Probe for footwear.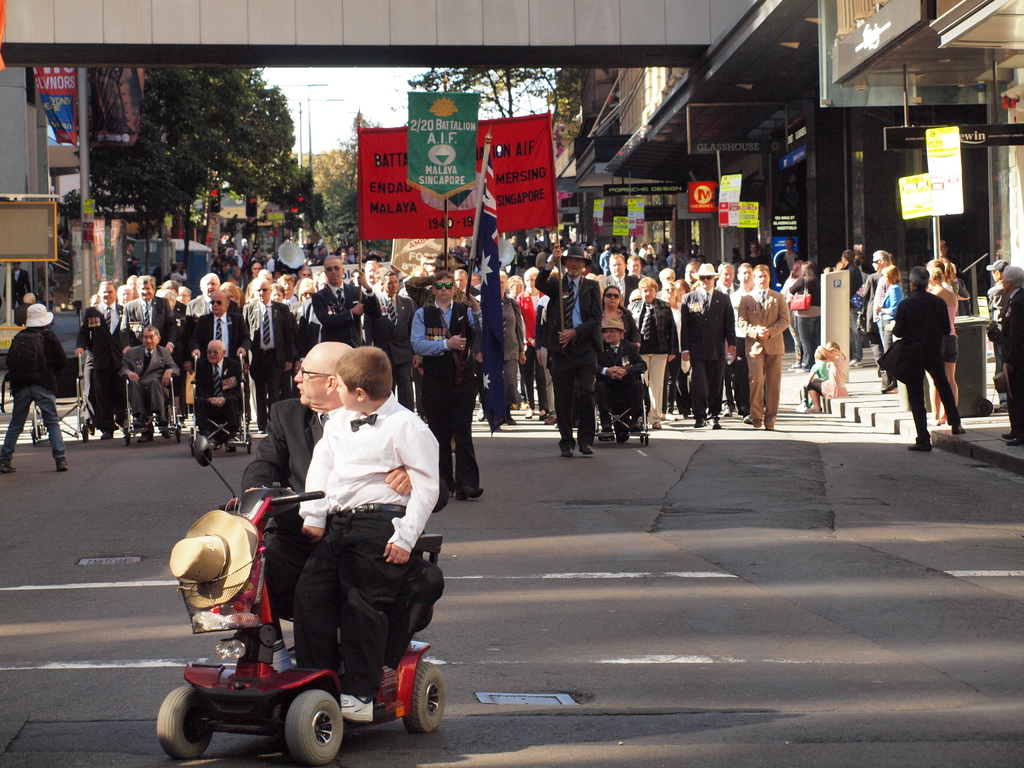
Probe result: 708/417/722/431.
